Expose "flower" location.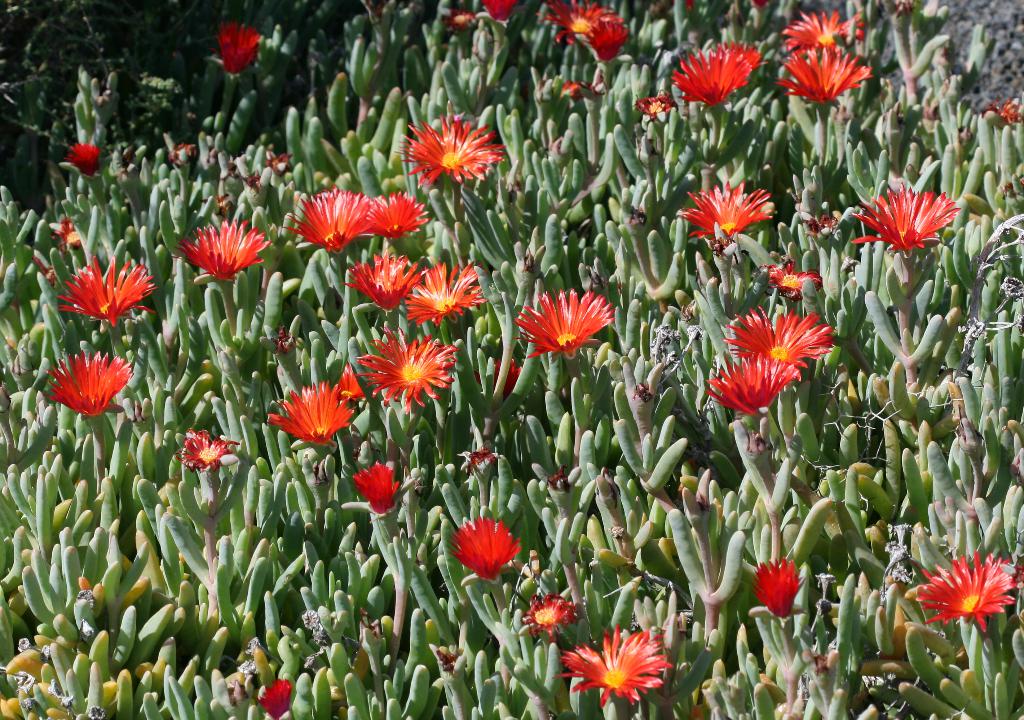
Exposed at 291:194:370:249.
